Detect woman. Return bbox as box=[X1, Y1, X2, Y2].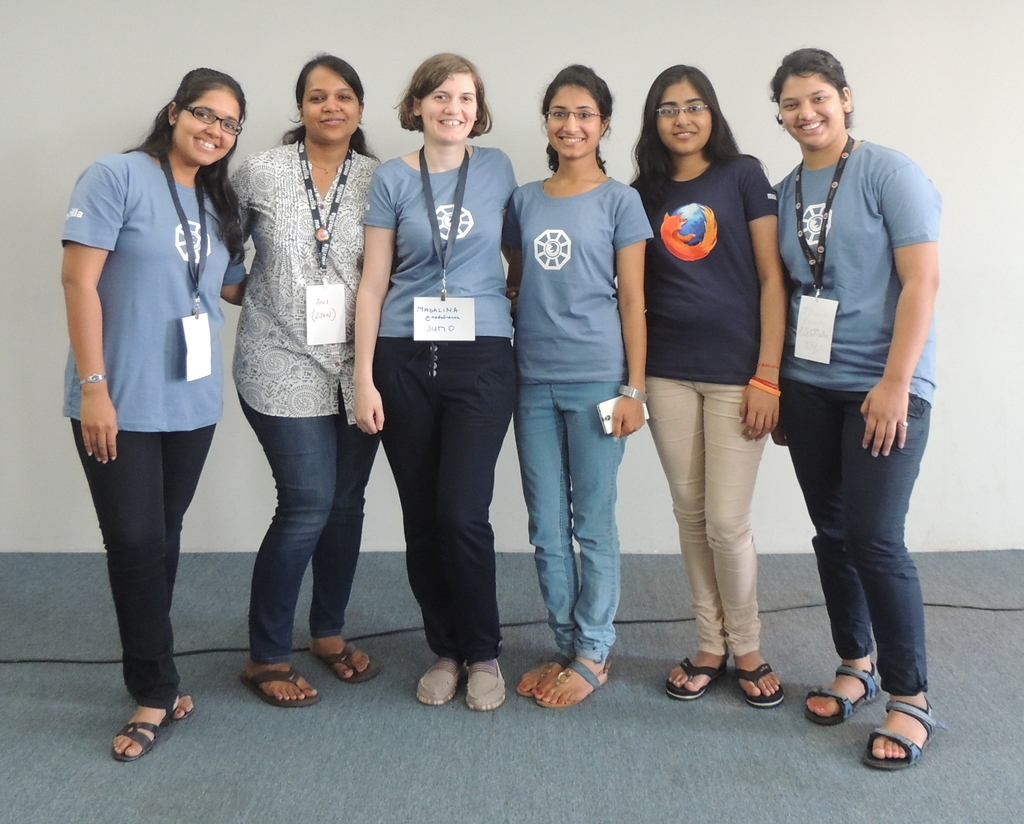
box=[227, 50, 388, 709].
